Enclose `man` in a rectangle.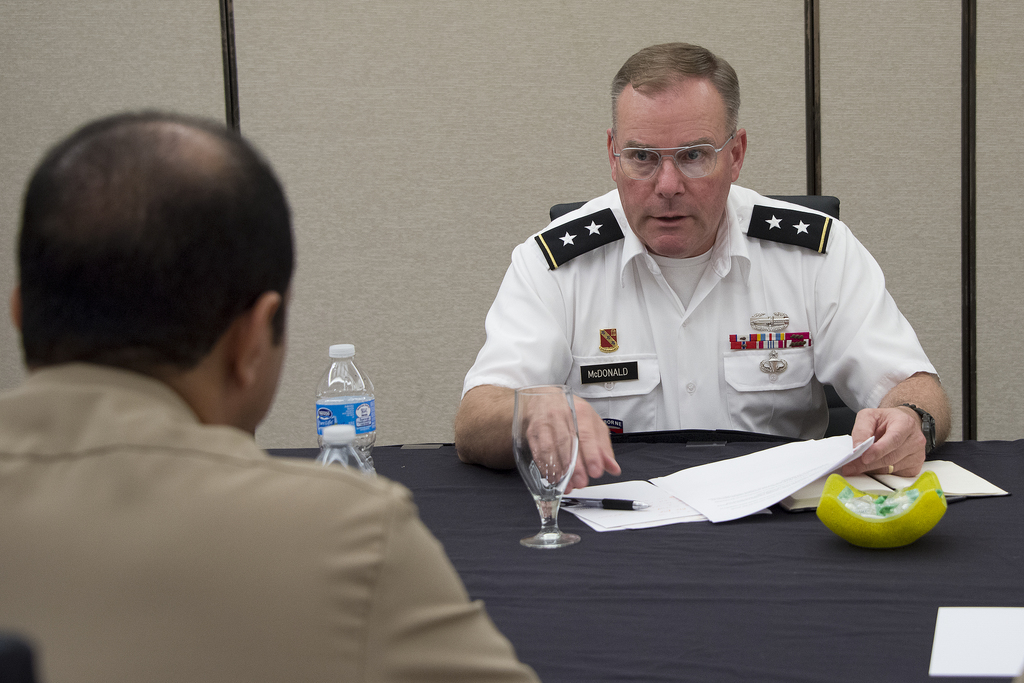
region(456, 42, 959, 518).
